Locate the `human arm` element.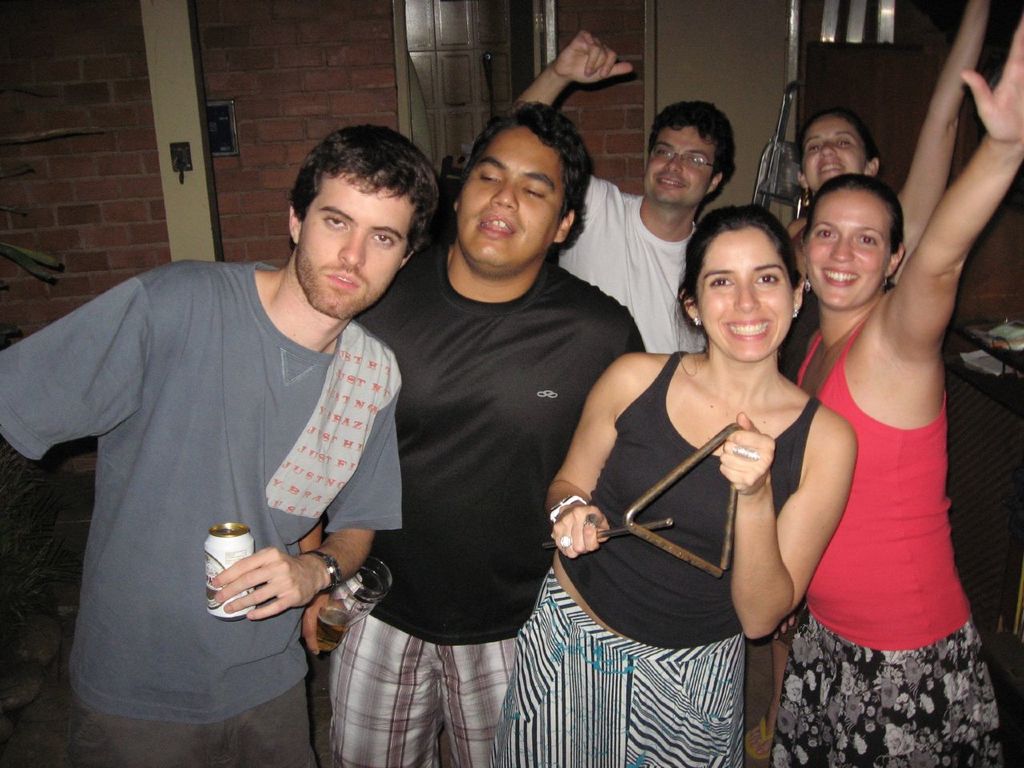
Element bbox: (left=200, top=389, right=406, bottom=623).
